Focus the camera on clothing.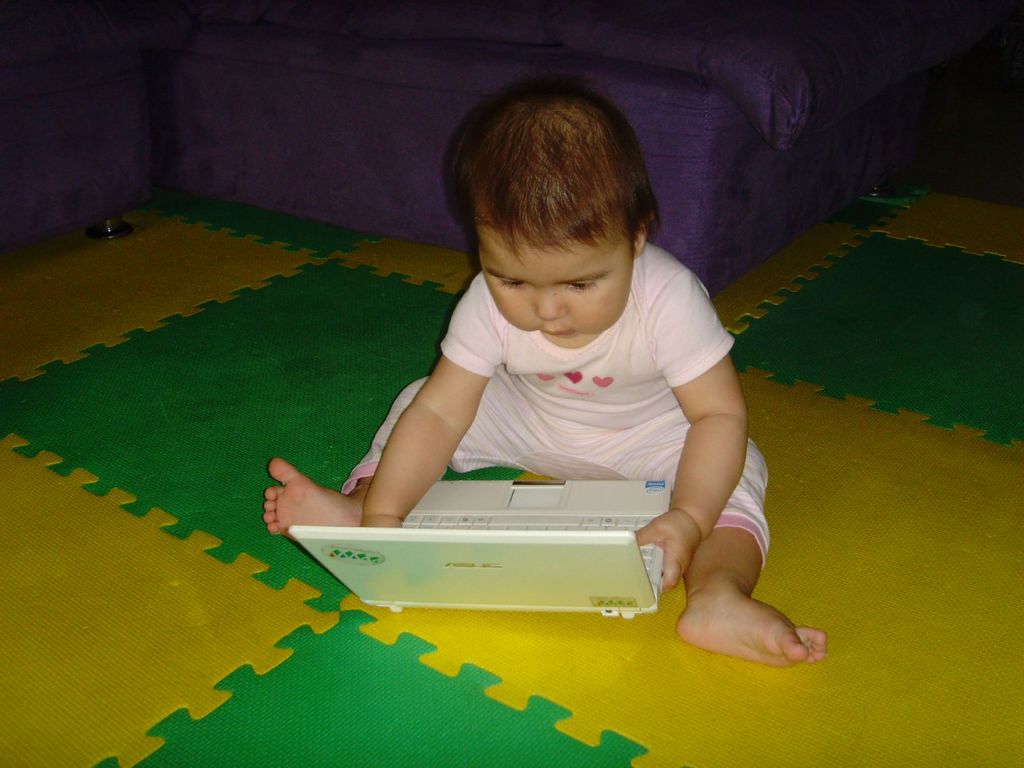
Focus region: region(329, 180, 752, 561).
